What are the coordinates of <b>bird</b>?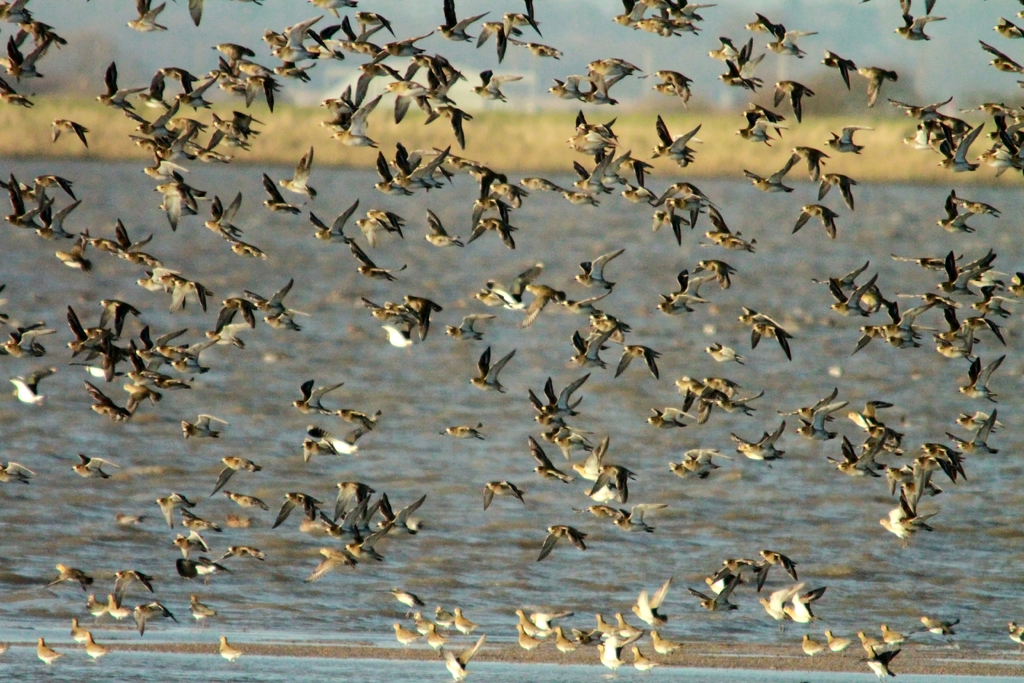
<region>739, 103, 796, 140</region>.
